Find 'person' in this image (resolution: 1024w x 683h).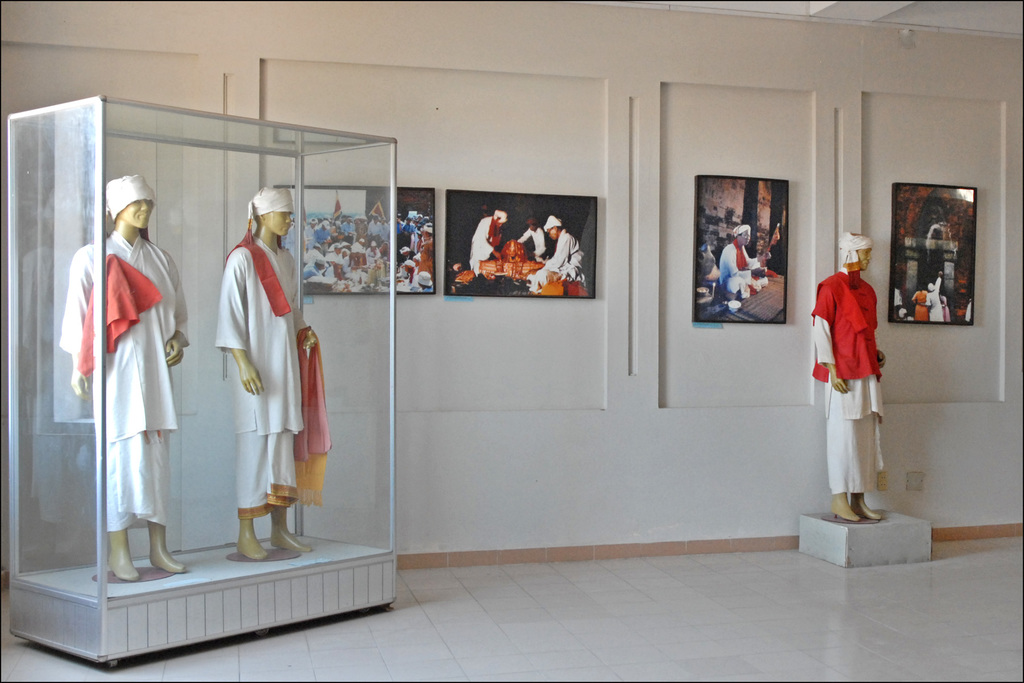
<box>715,225,771,302</box>.
